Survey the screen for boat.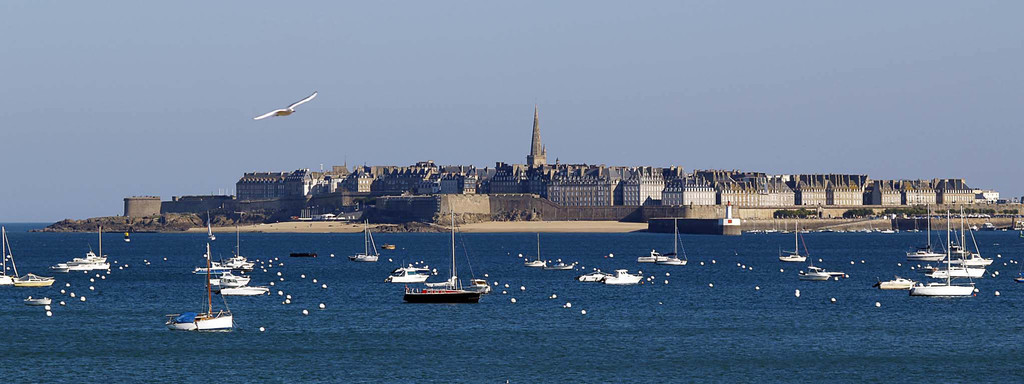
Survey found: [x1=543, y1=259, x2=577, y2=270].
